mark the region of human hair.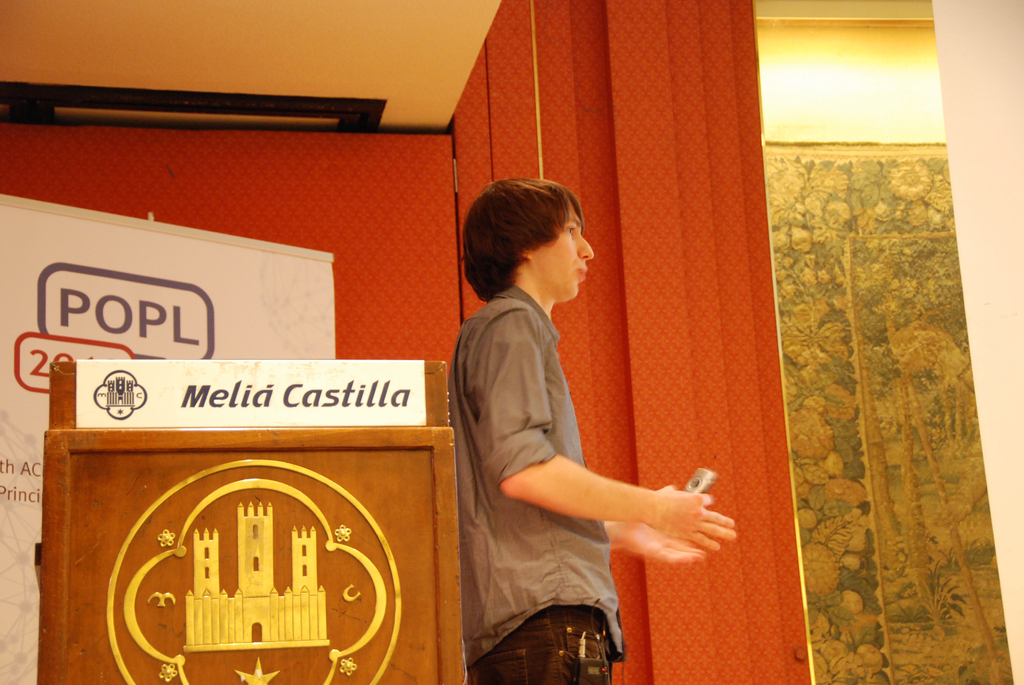
Region: select_region(459, 178, 591, 317).
